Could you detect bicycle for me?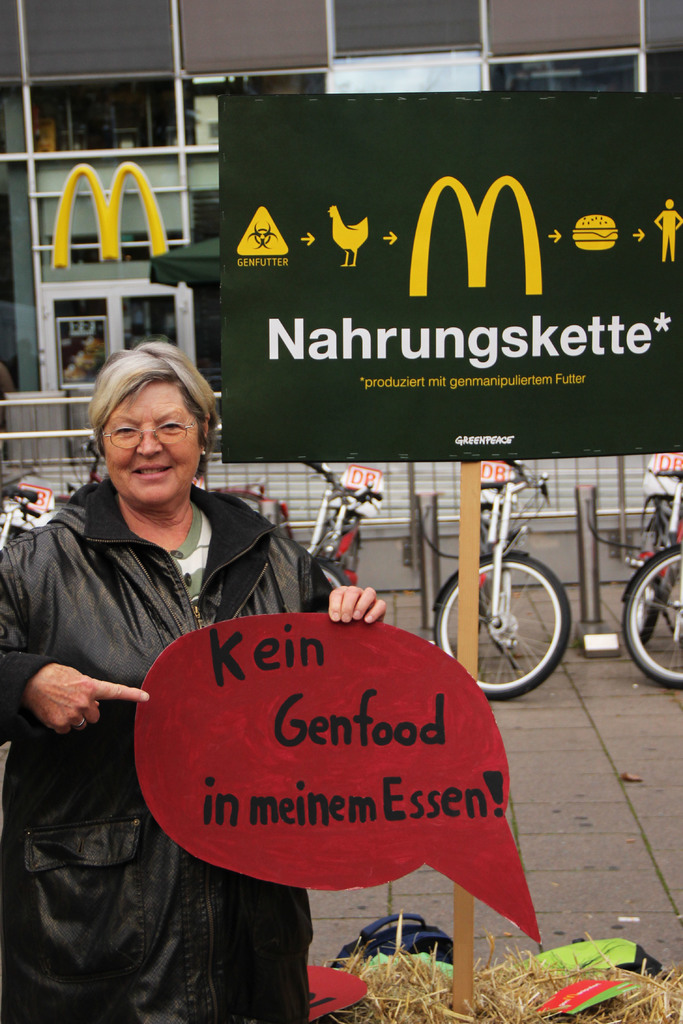
Detection result: [x1=299, y1=460, x2=384, y2=586].
